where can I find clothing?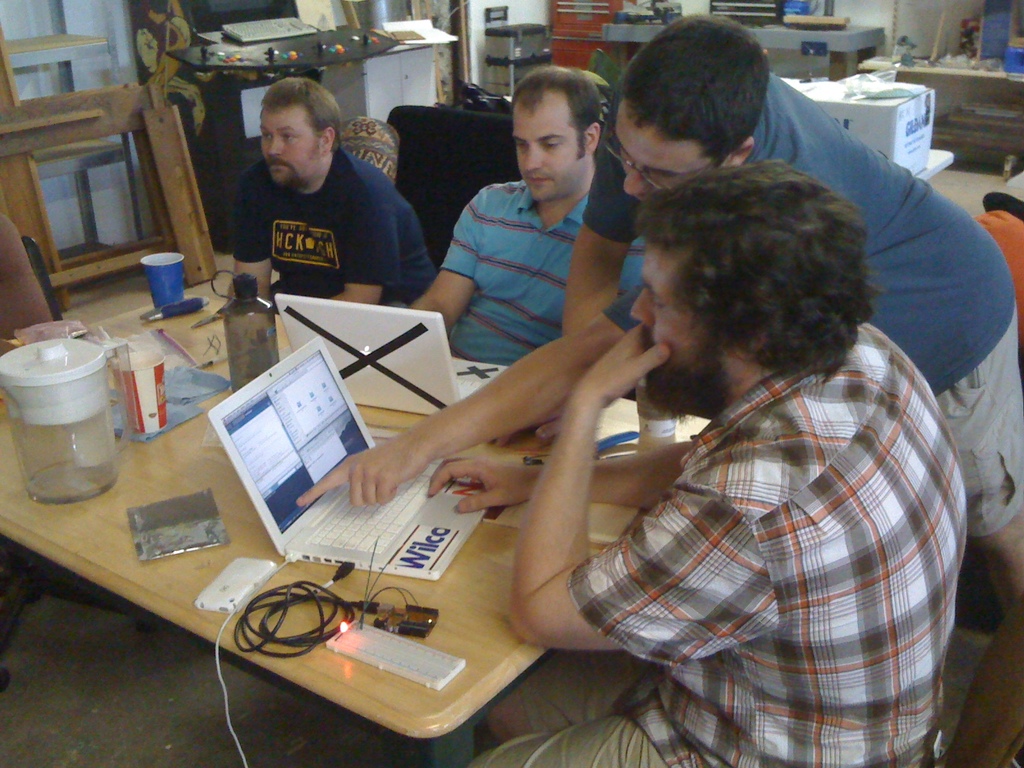
You can find it at (578, 67, 1023, 541).
